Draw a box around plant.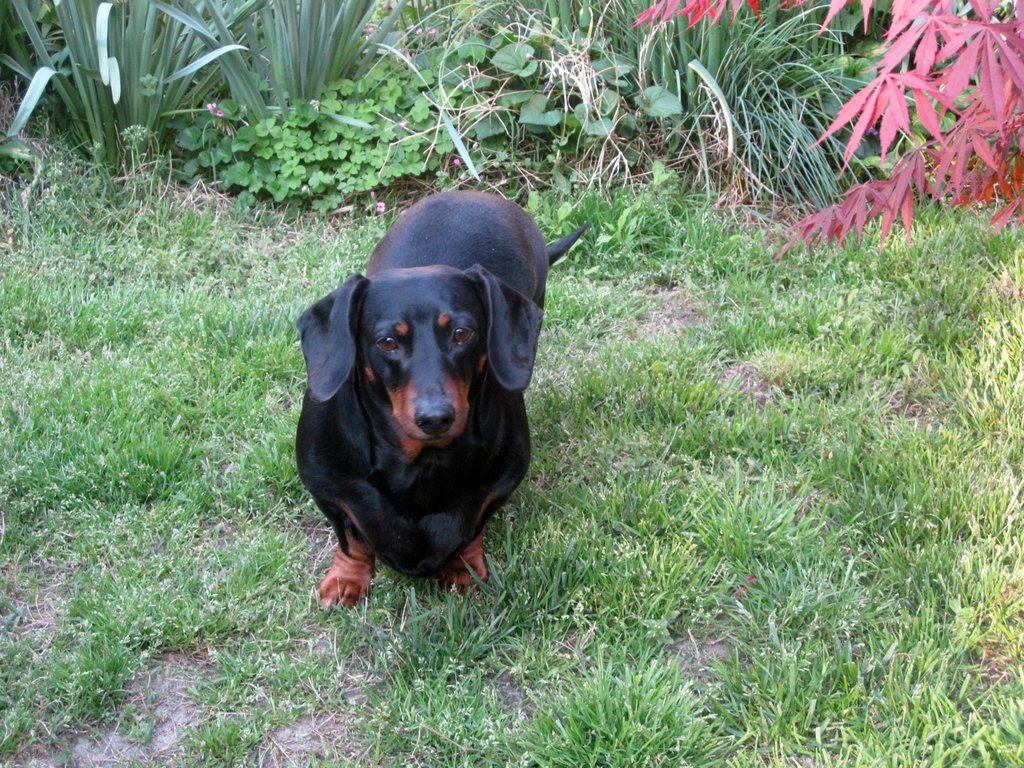
x1=173 y1=35 x2=469 y2=221.
